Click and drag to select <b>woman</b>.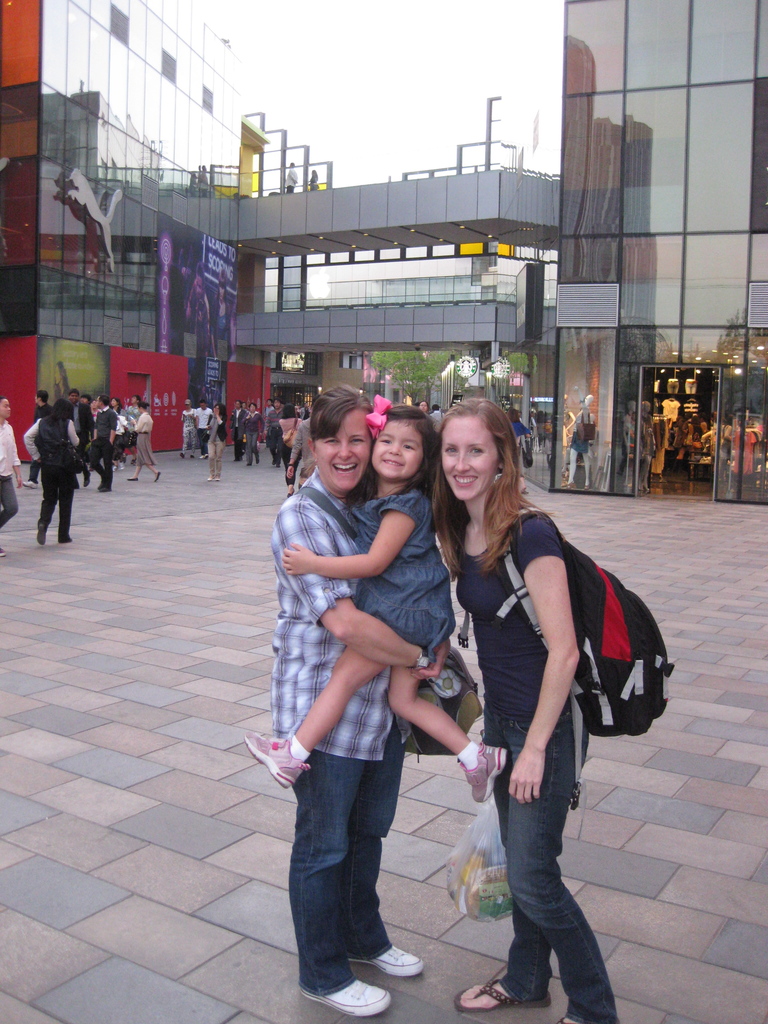
Selection: bbox(278, 404, 300, 502).
